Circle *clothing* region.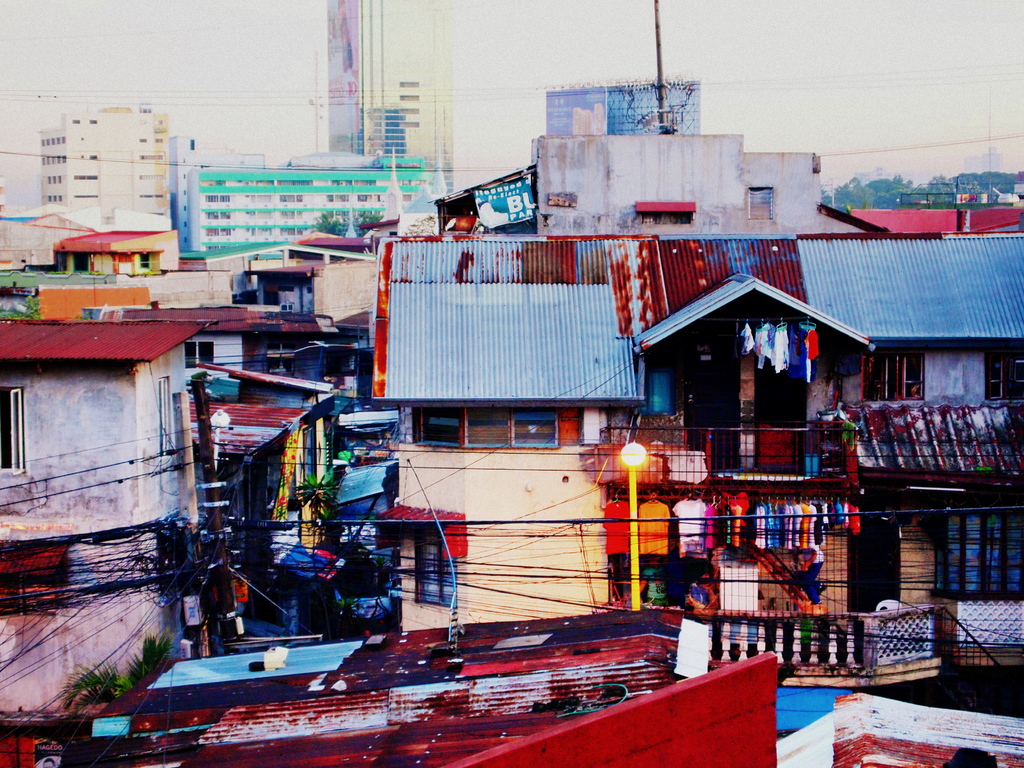
Region: Rect(797, 536, 827, 600).
